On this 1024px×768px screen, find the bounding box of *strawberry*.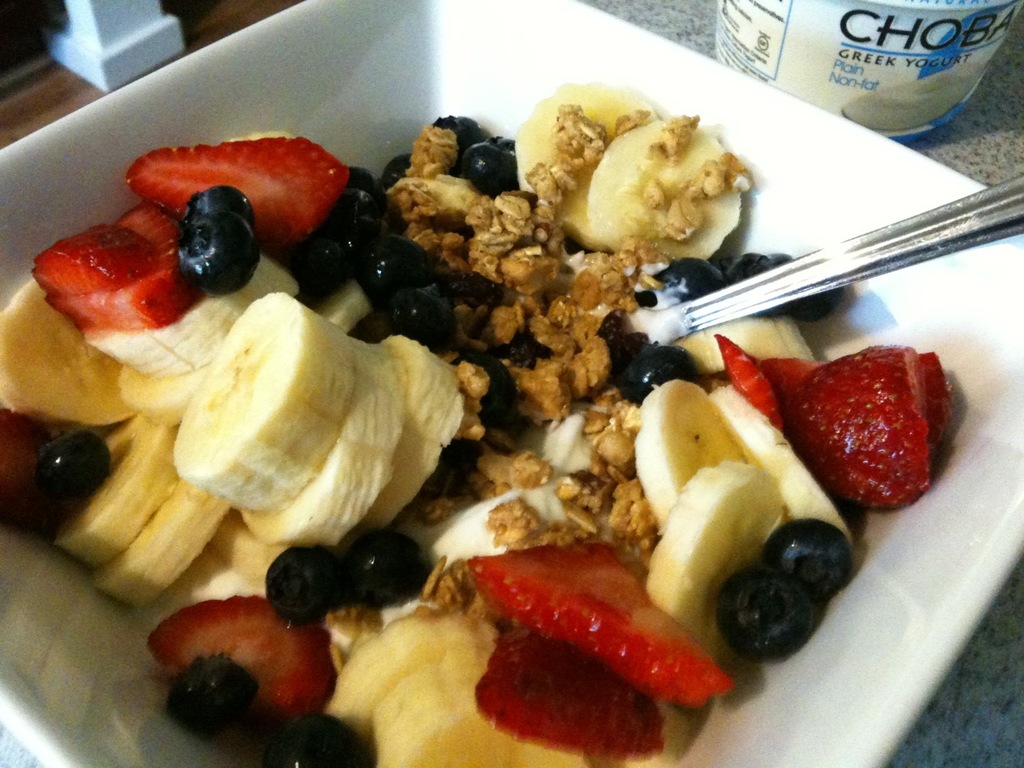
Bounding box: x1=115, y1=139, x2=351, y2=250.
